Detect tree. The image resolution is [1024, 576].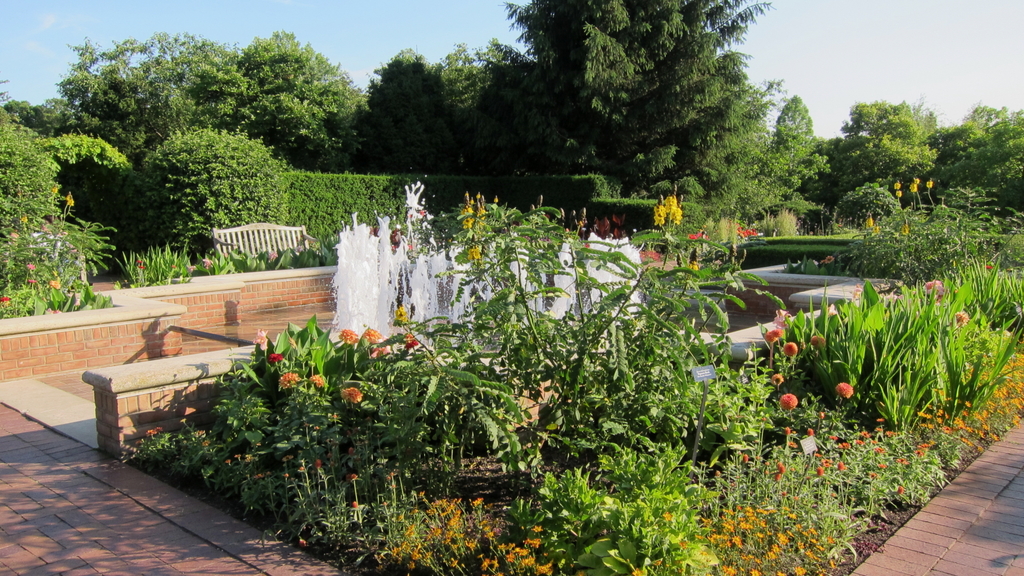
[left=816, top=100, right=931, bottom=198].
